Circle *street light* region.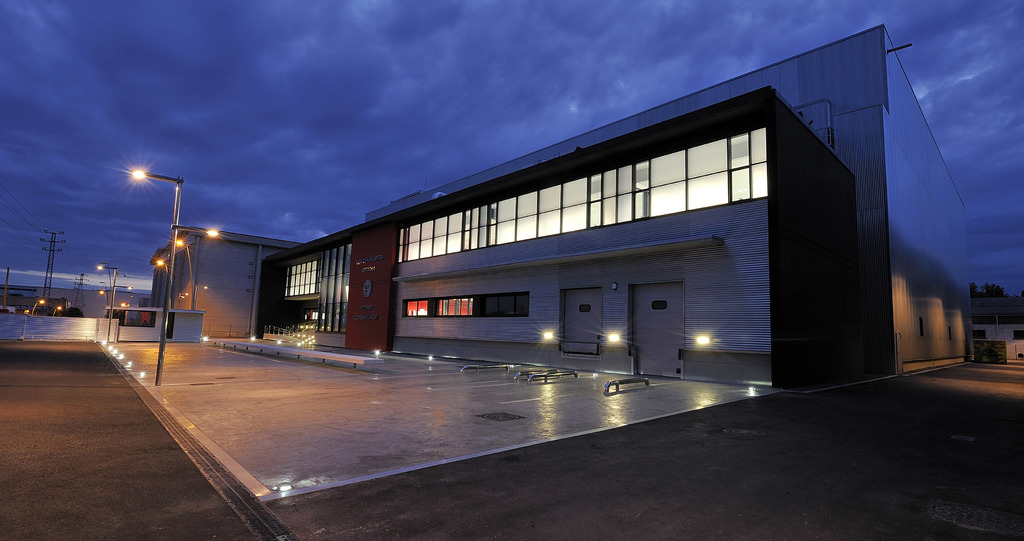
Region: <box>170,237,195,308</box>.
